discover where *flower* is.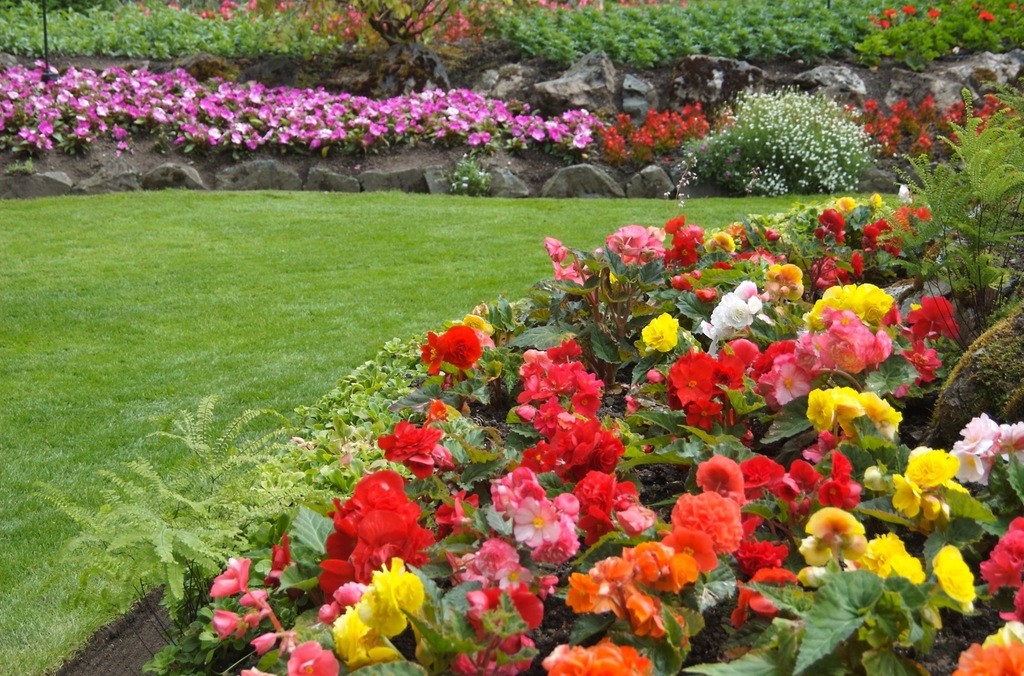
Discovered at [left=415, top=315, right=486, bottom=384].
